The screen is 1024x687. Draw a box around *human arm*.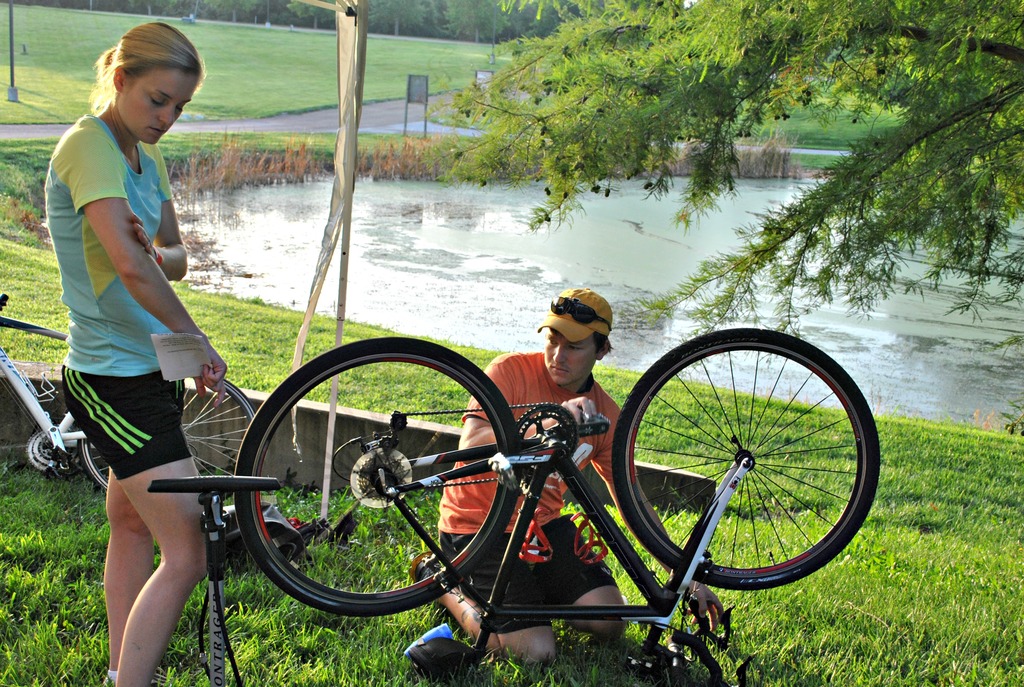
box(588, 411, 724, 636).
